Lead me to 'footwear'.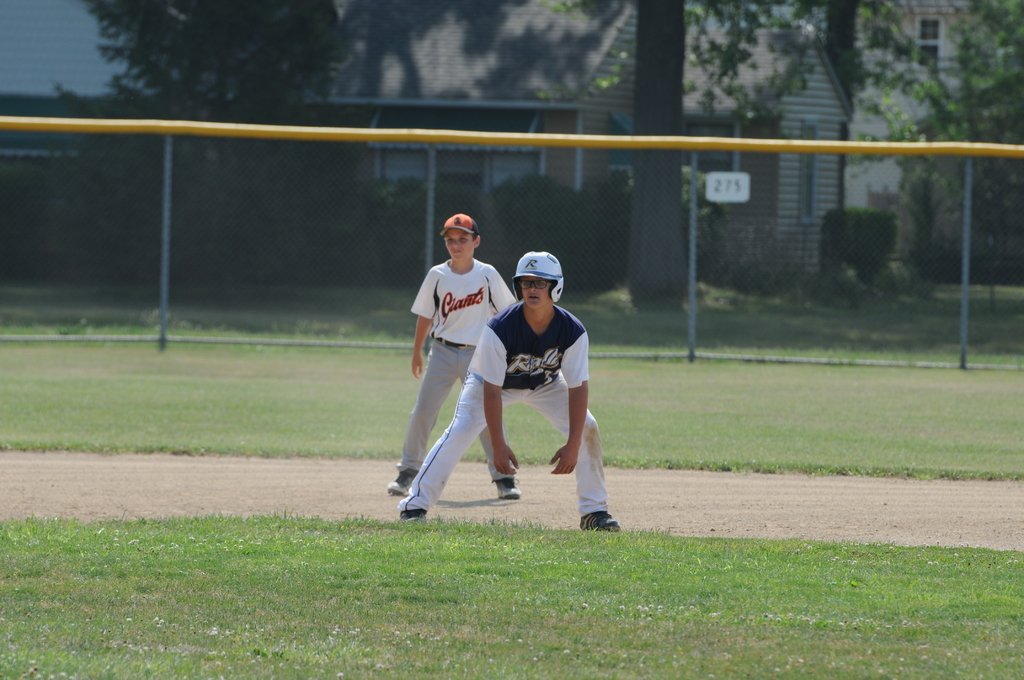
Lead to detection(387, 464, 454, 521).
